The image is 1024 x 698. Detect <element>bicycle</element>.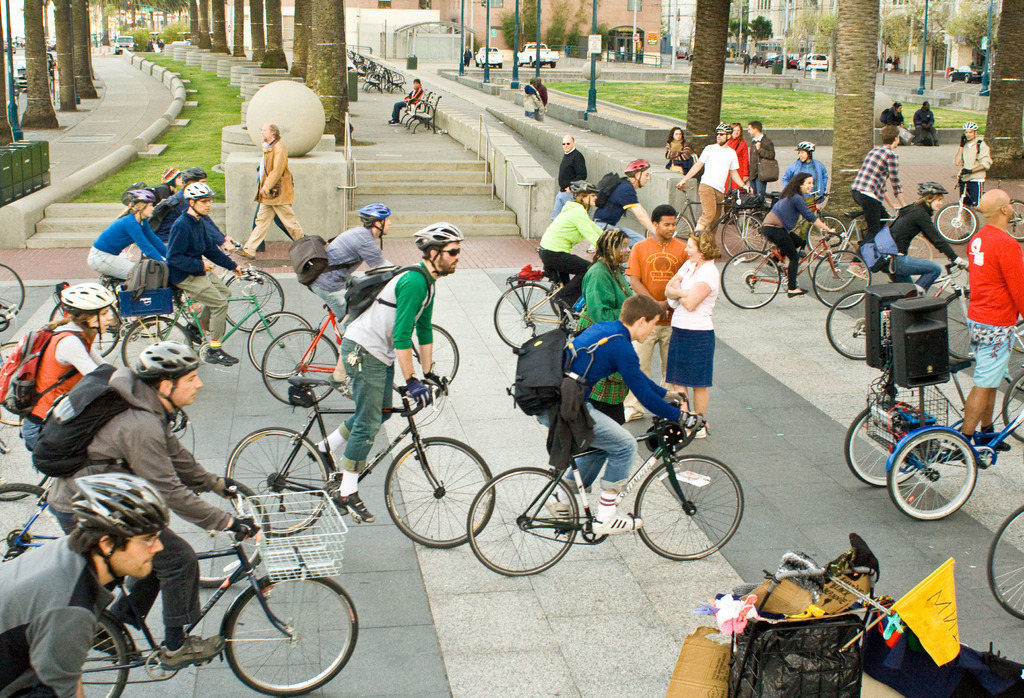
Detection: BBox(821, 252, 968, 364).
